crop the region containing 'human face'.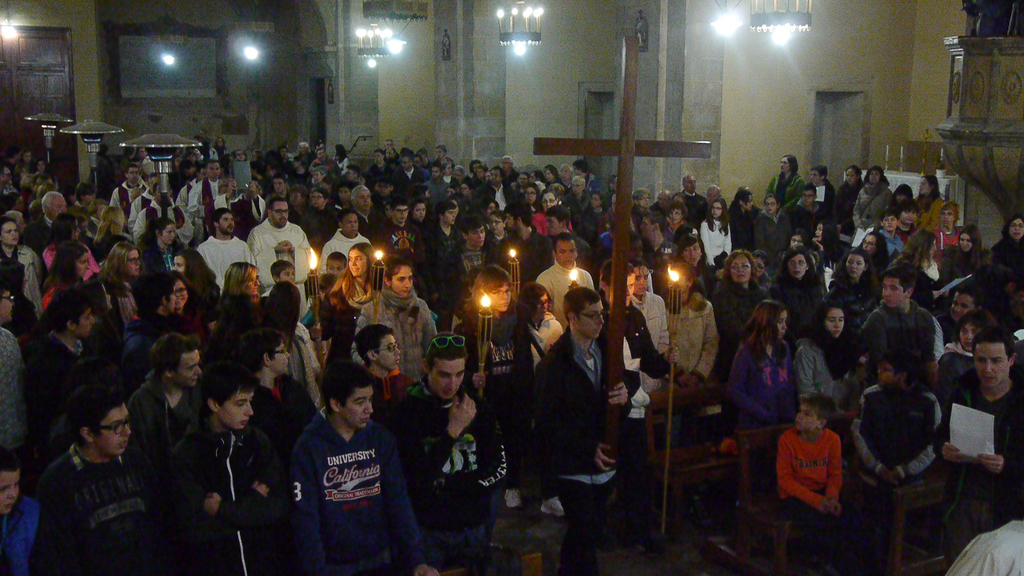
Crop region: [790, 254, 808, 277].
